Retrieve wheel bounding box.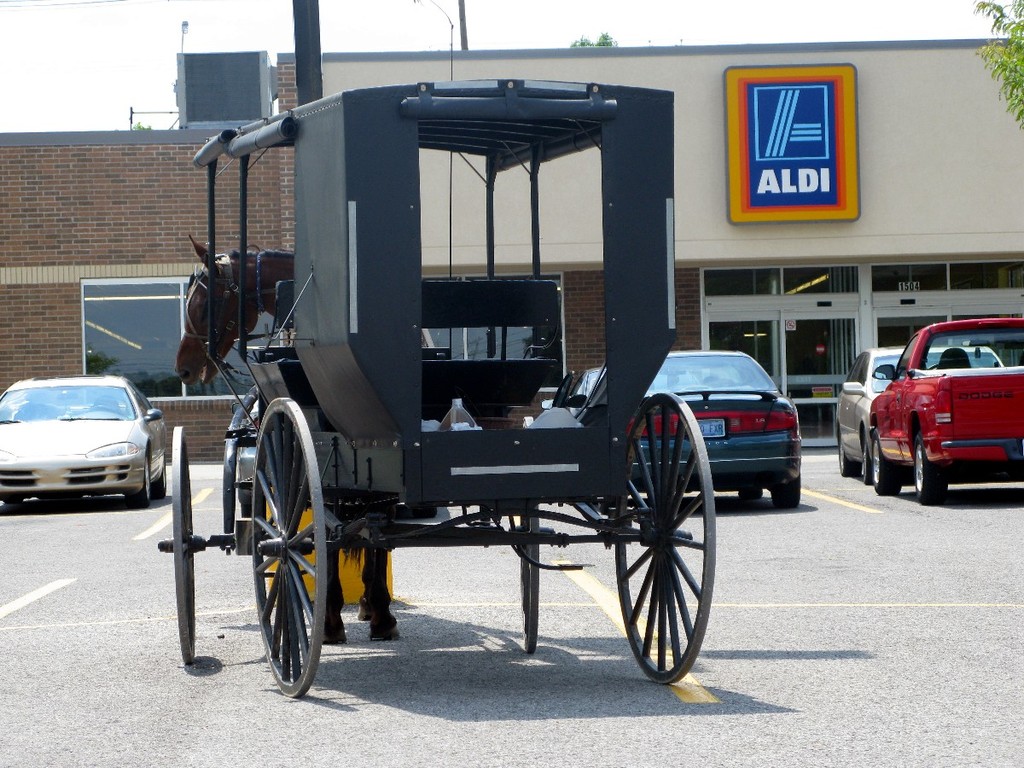
Bounding box: x1=158 y1=422 x2=196 y2=667.
